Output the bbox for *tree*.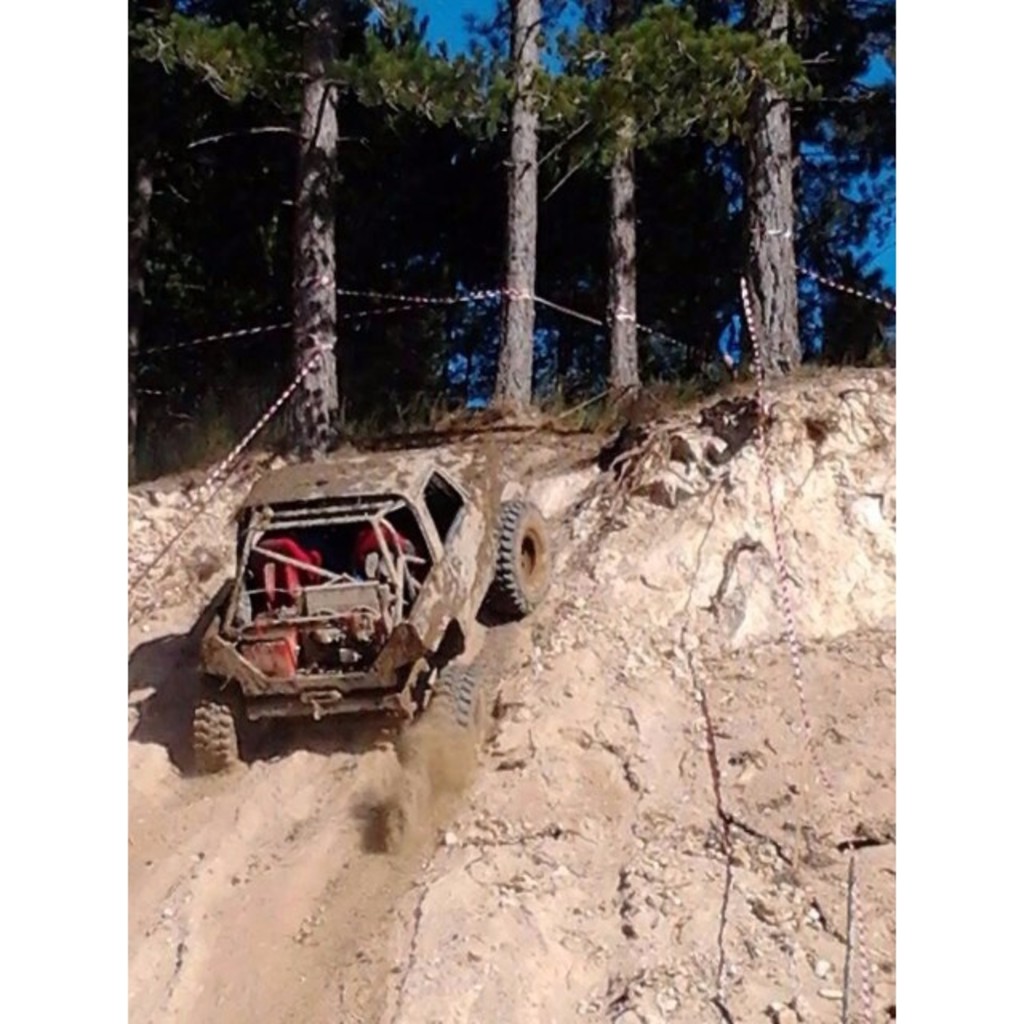
131 0 434 442.
